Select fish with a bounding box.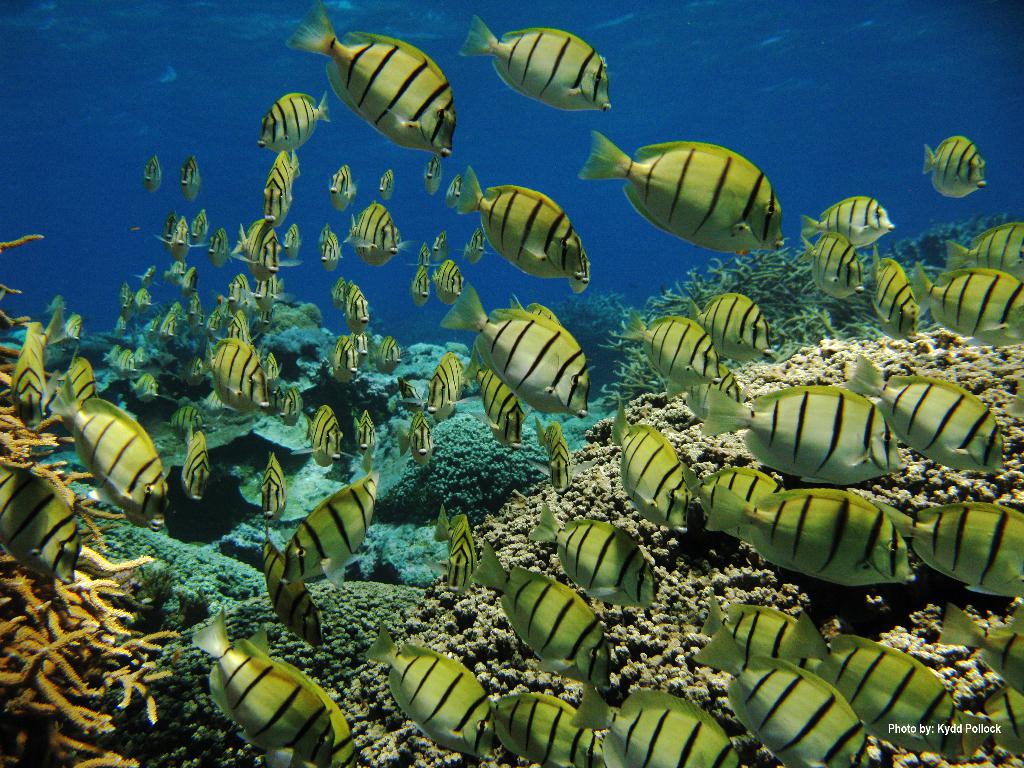
locate(943, 221, 1023, 287).
